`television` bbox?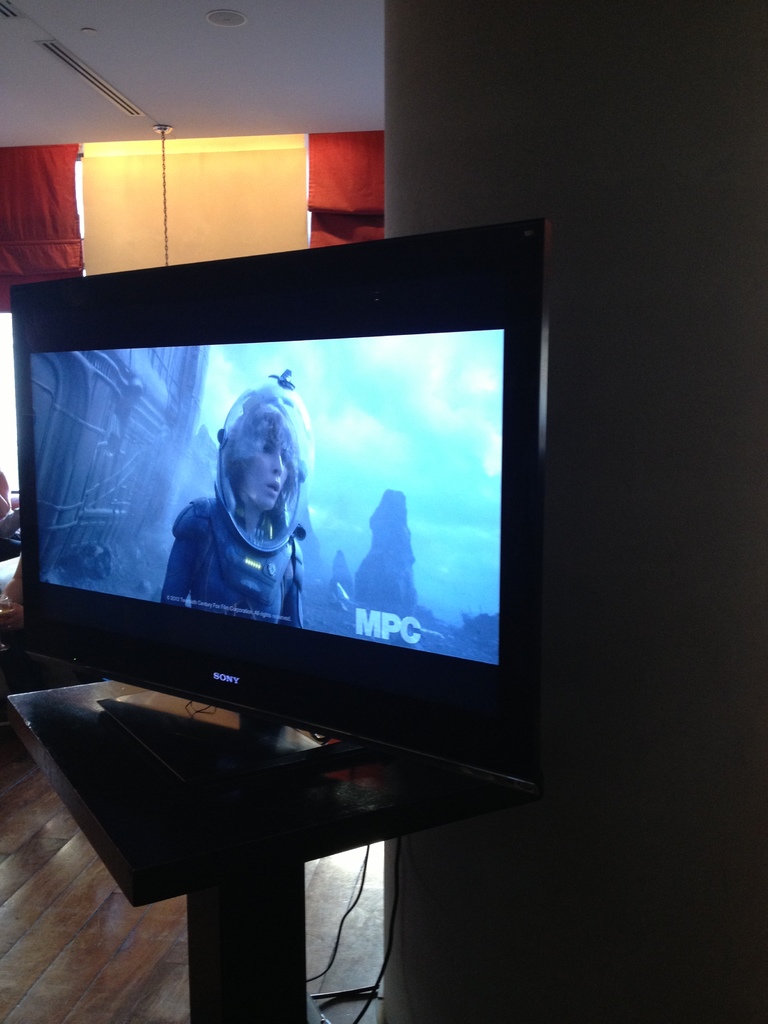
box=[0, 211, 546, 788]
